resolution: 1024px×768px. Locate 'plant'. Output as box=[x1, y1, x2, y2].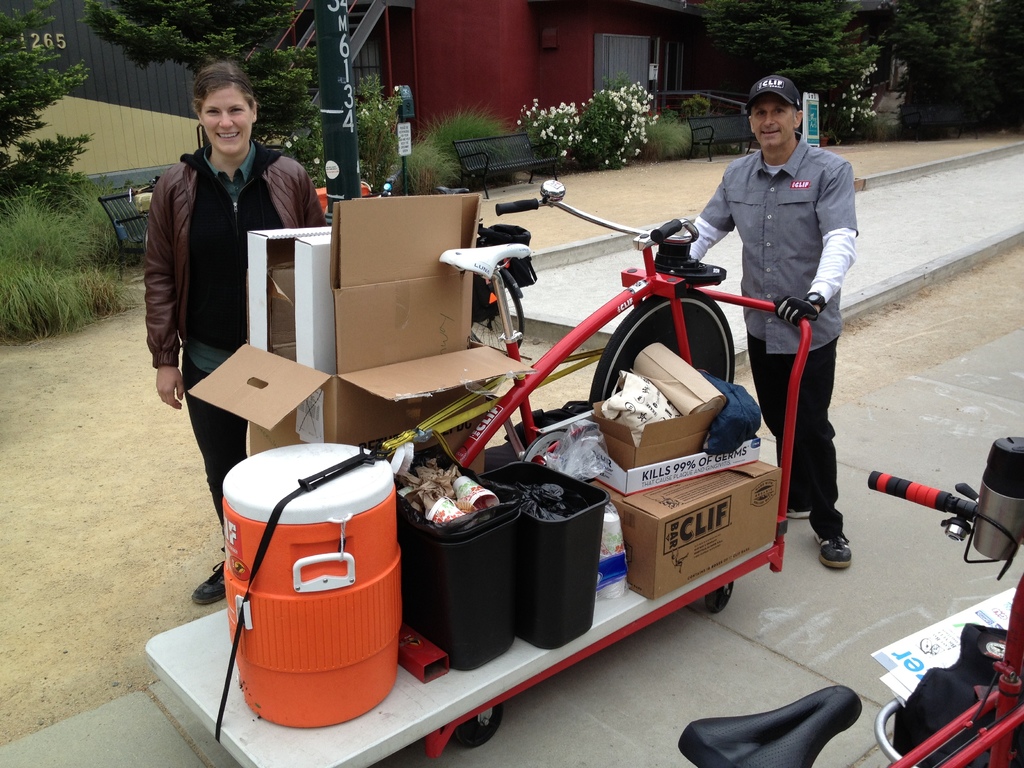
box=[542, 70, 671, 153].
